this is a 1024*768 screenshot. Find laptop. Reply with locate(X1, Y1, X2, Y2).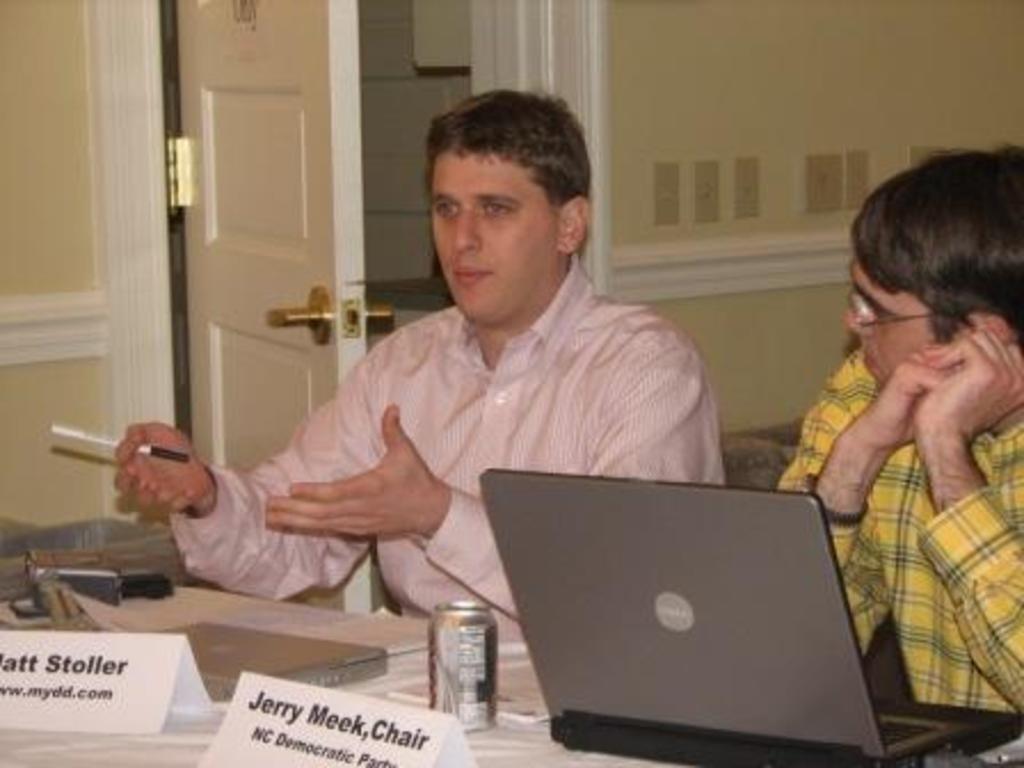
locate(155, 619, 386, 702).
